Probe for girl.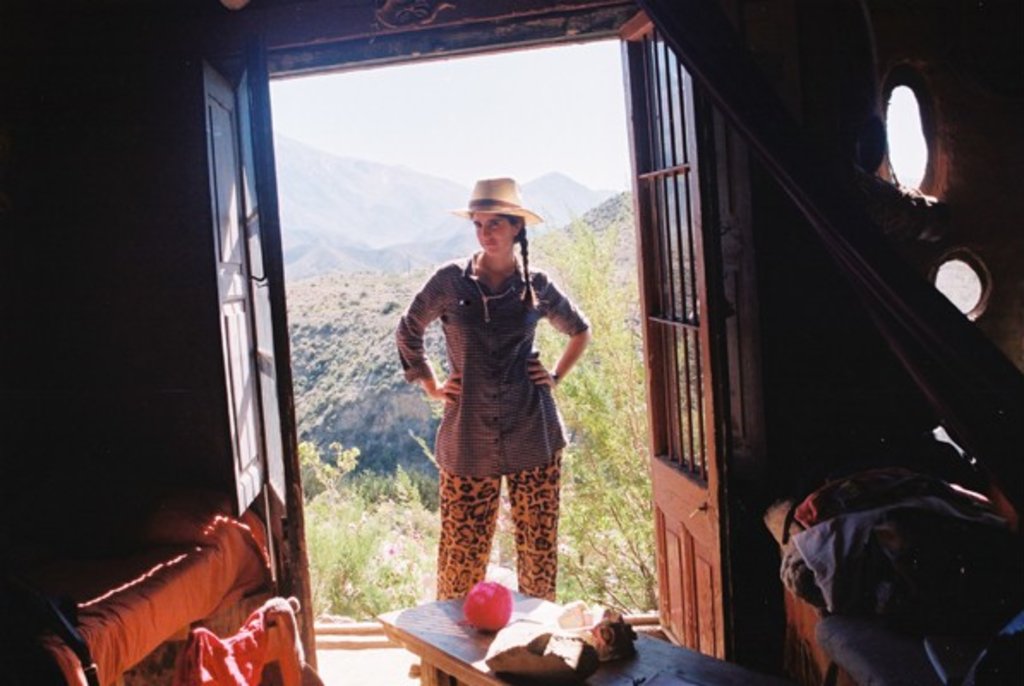
Probe result: (400,178,595,602).
